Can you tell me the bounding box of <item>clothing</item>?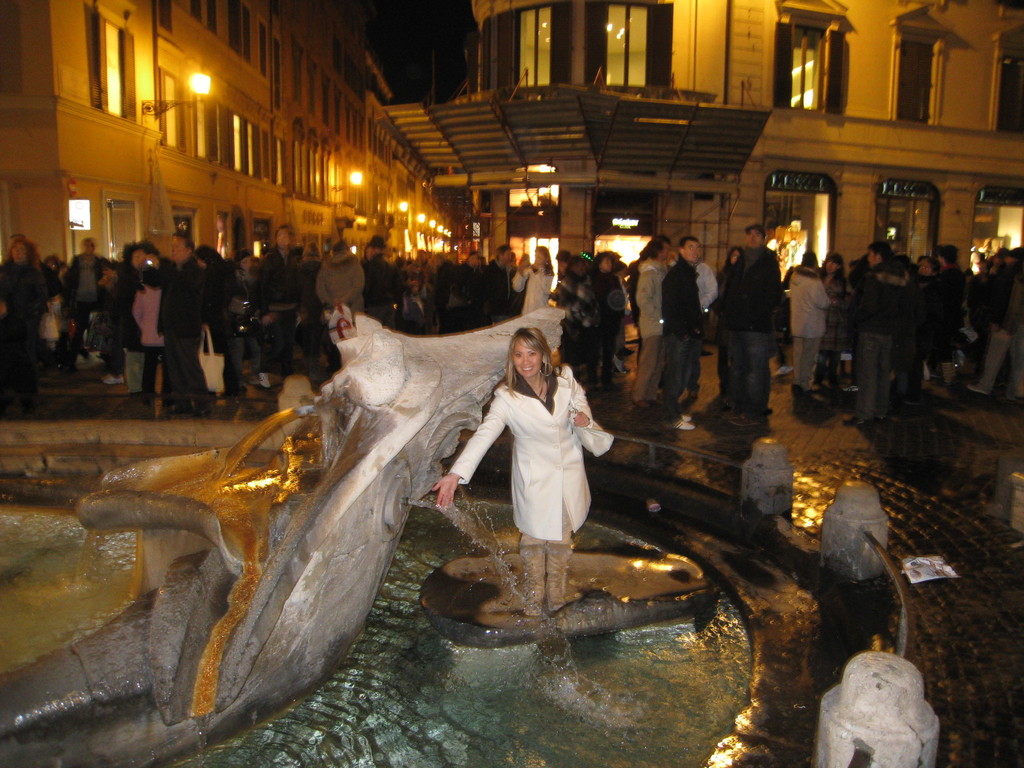
box(971, 269, 1023, 401).
